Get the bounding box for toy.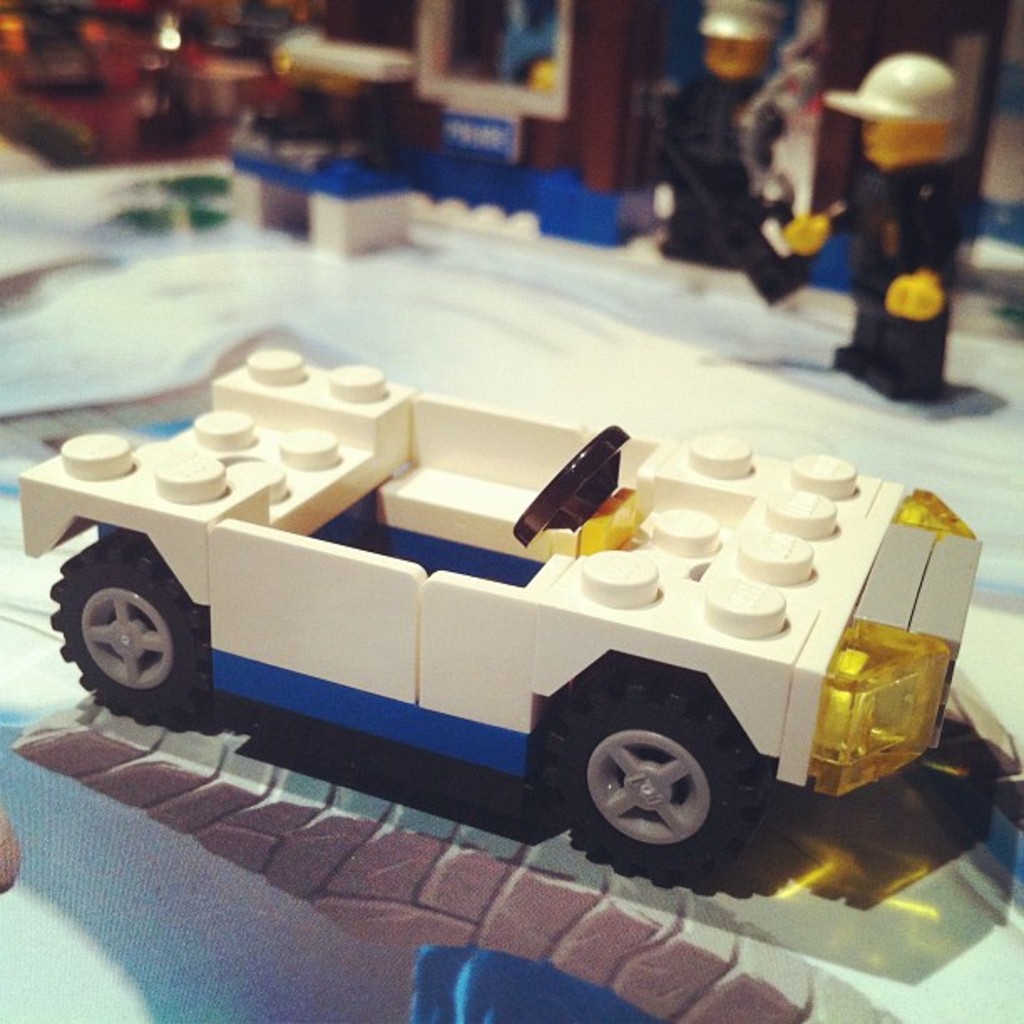
639:8:785:258.
